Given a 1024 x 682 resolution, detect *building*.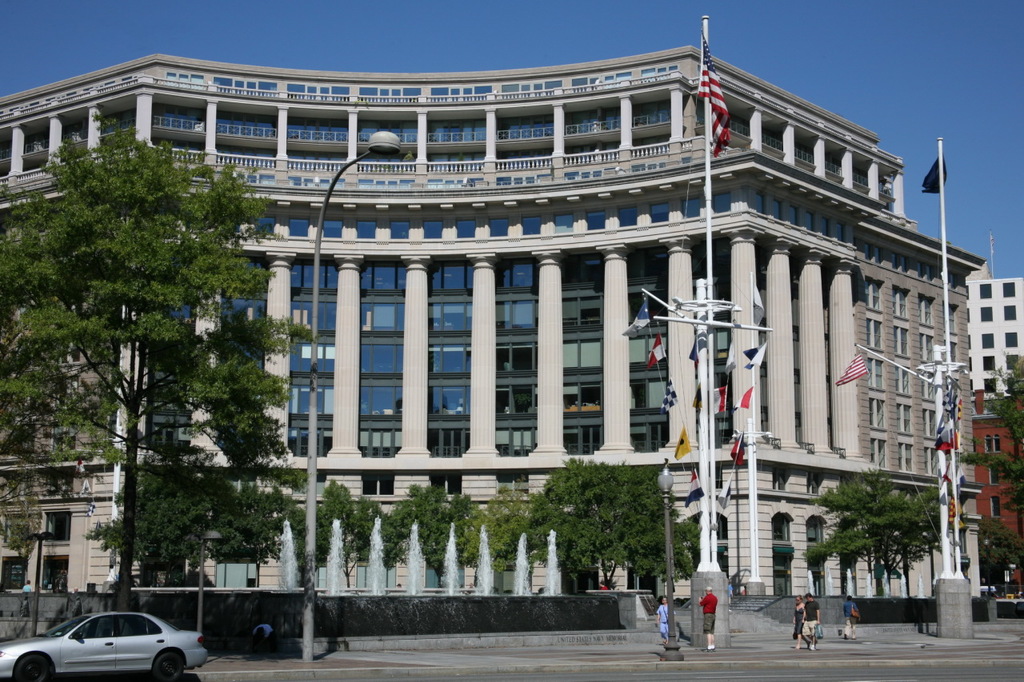
Rect(0, 46, 984, 596).
